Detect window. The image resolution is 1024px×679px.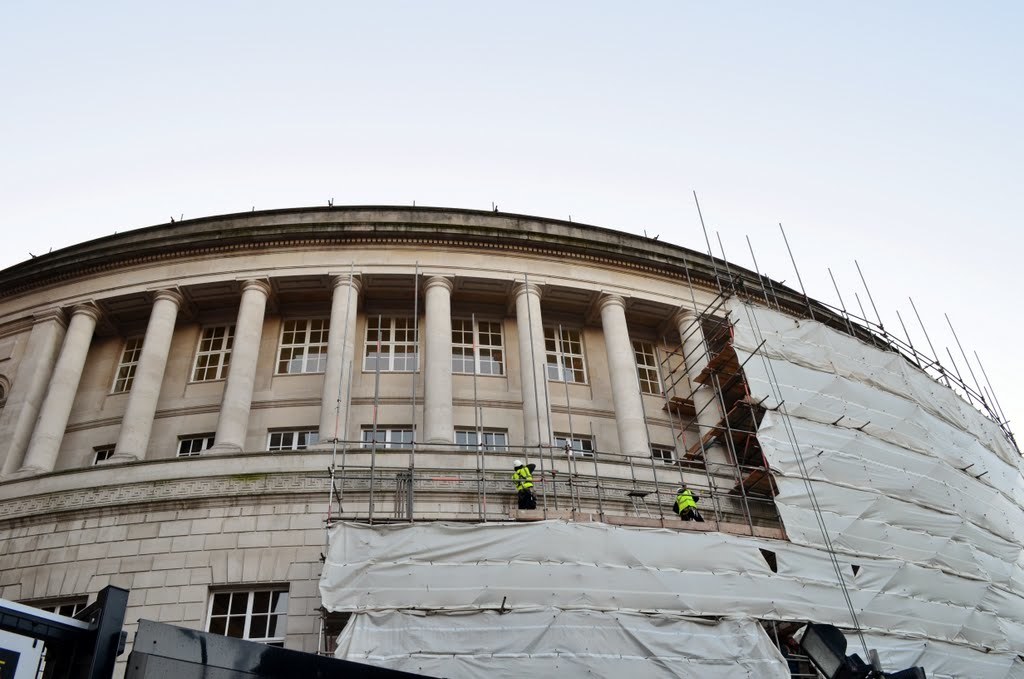
left=24, top=600, right=84, bottom=653.
